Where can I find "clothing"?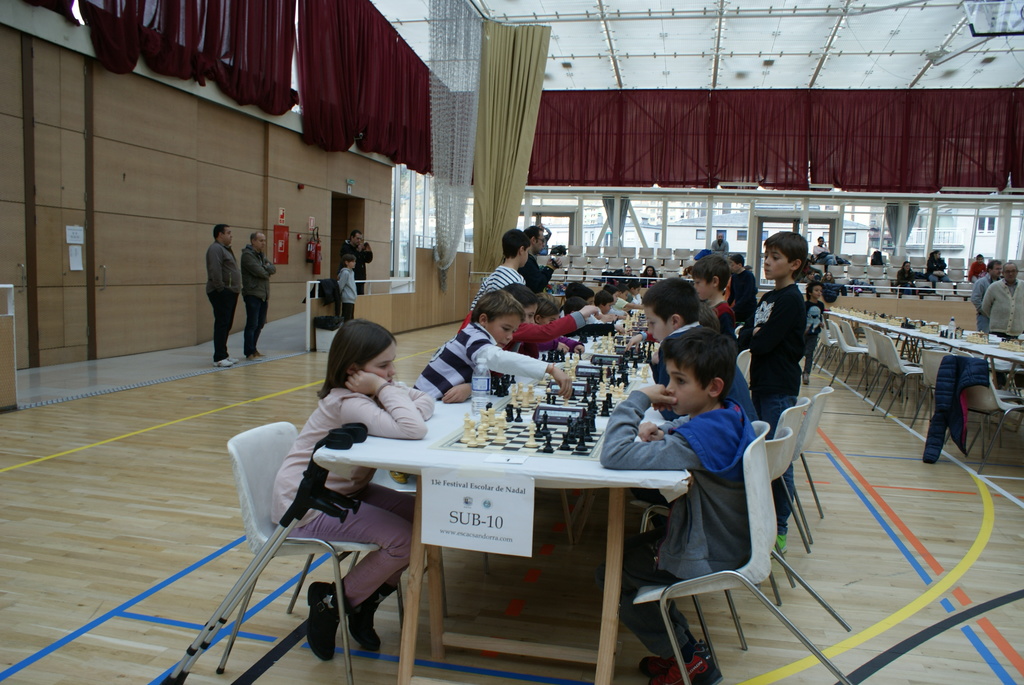
You can find it at [240,243,277,347].
